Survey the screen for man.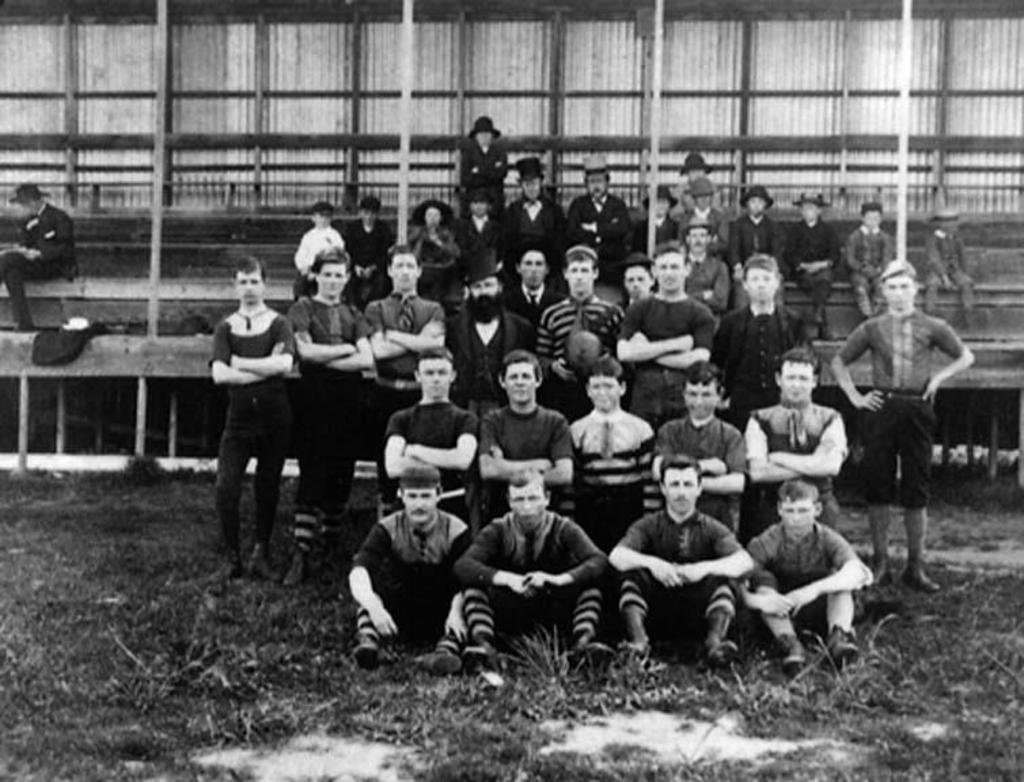
Survey found: 0/168/75/335.
